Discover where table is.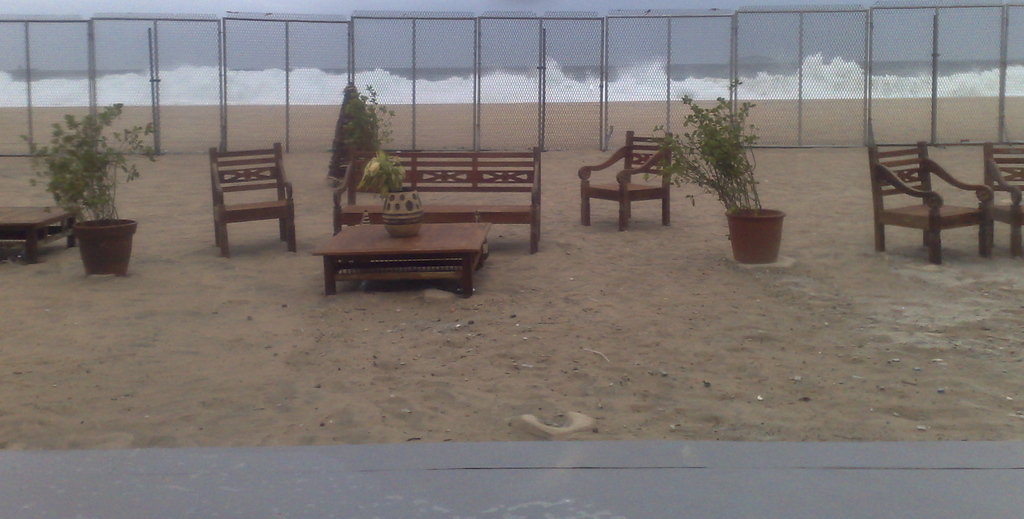
Discovered at box(0, 201, 76, 258).
